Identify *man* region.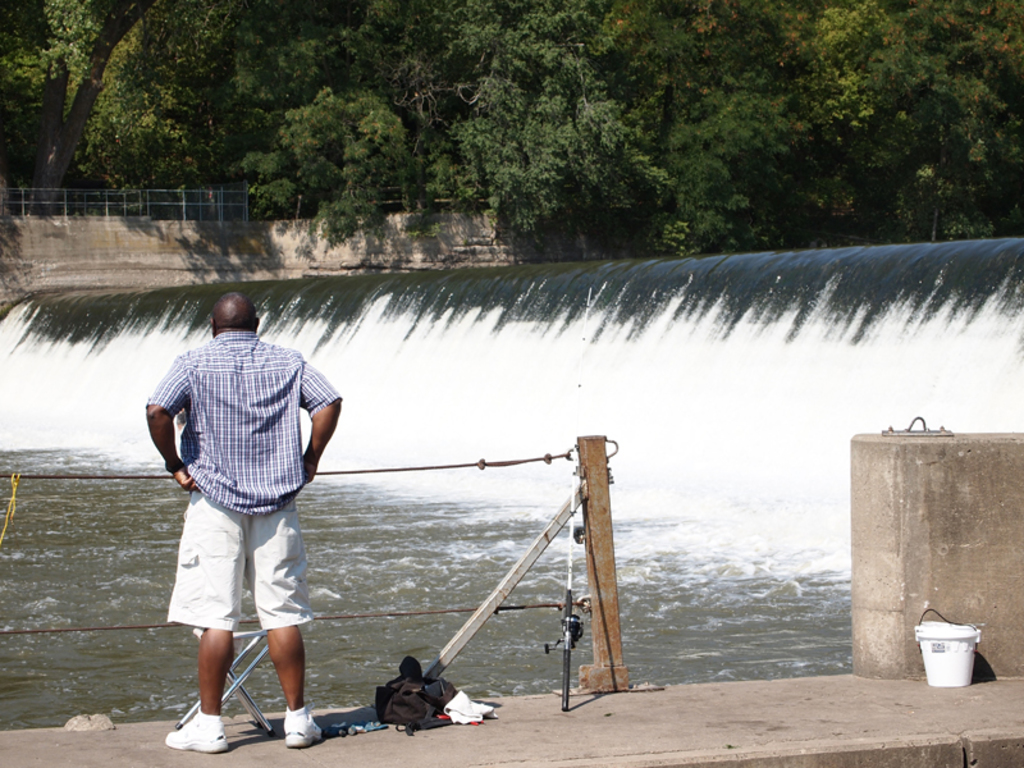
Region: pyautogui.locateOnScreen(145, 287, 347, 745).
